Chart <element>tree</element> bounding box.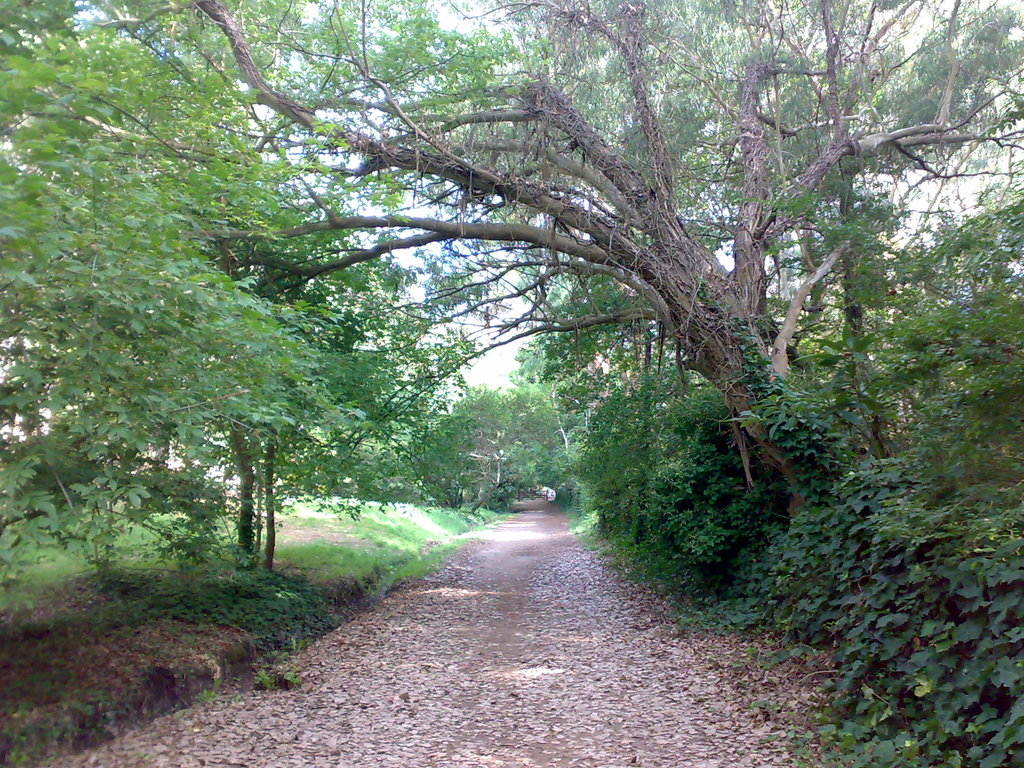
Charted: locate(803, 547, 1023, 767).
